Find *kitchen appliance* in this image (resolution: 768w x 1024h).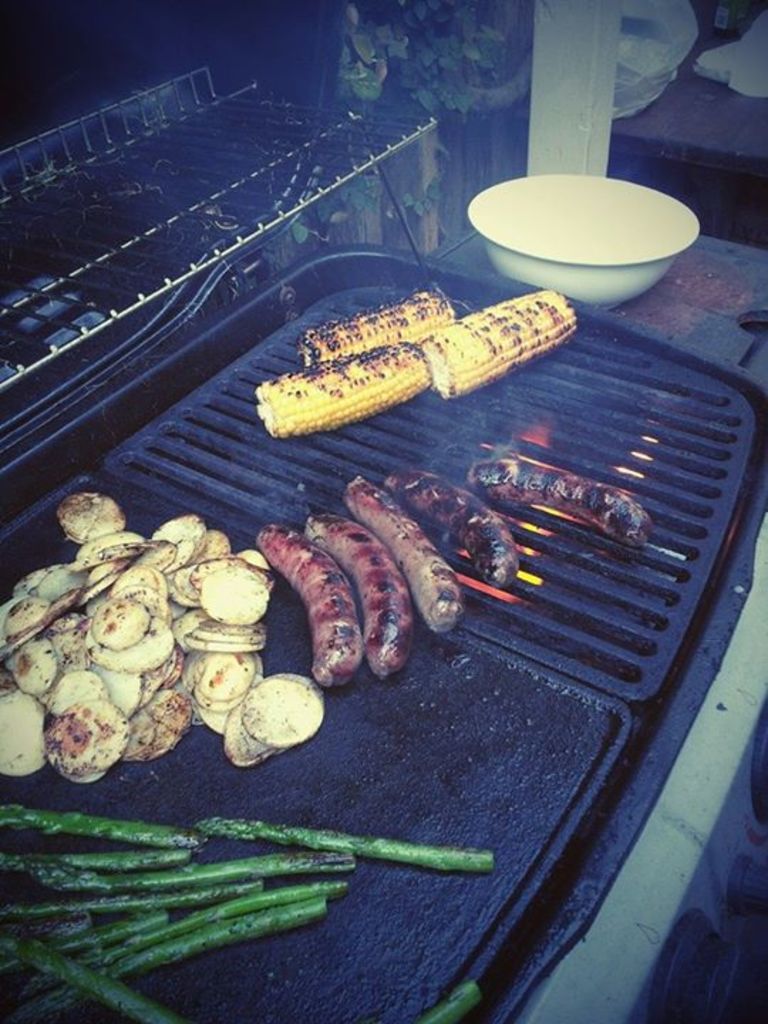
bbox=[464, 169, 700, 309].
